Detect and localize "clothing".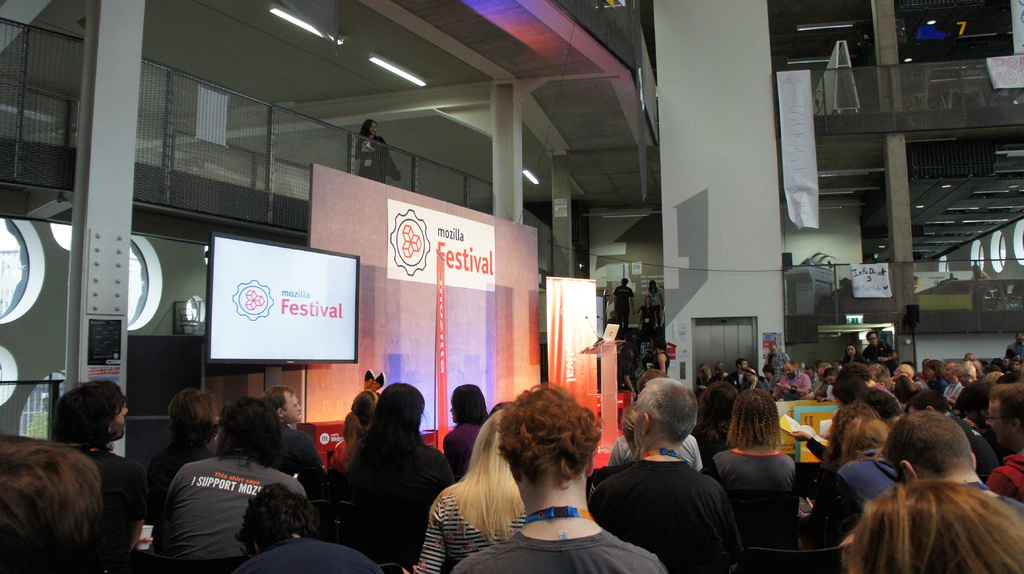
Localized at [left=588, top=461, right=739, bottom=568].
